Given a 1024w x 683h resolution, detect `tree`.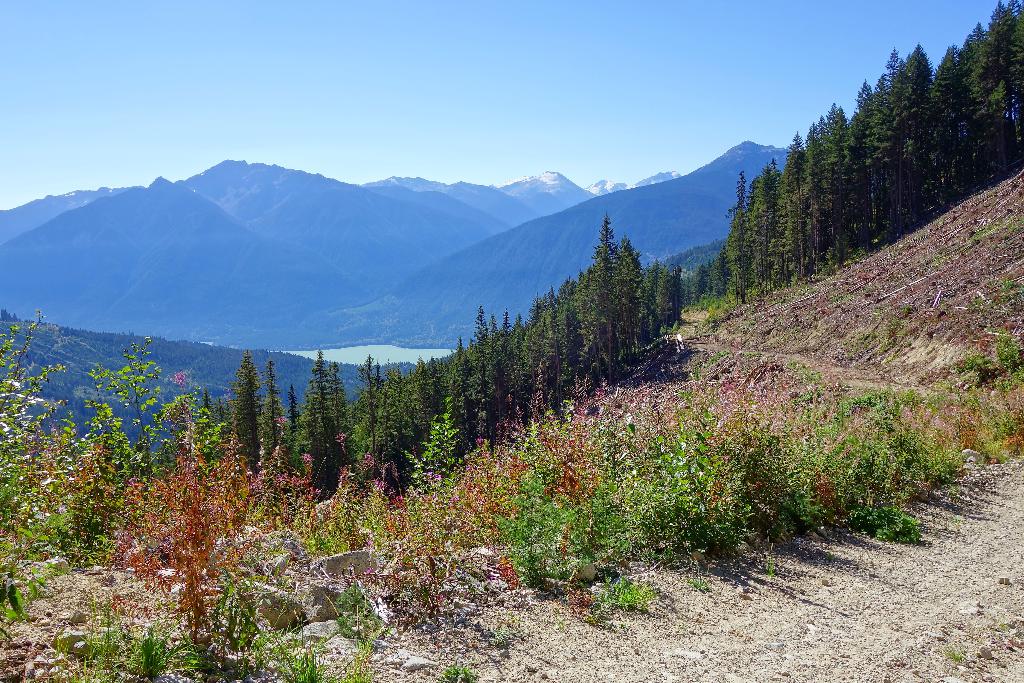
bbox=(209, 399, 234, 424).
